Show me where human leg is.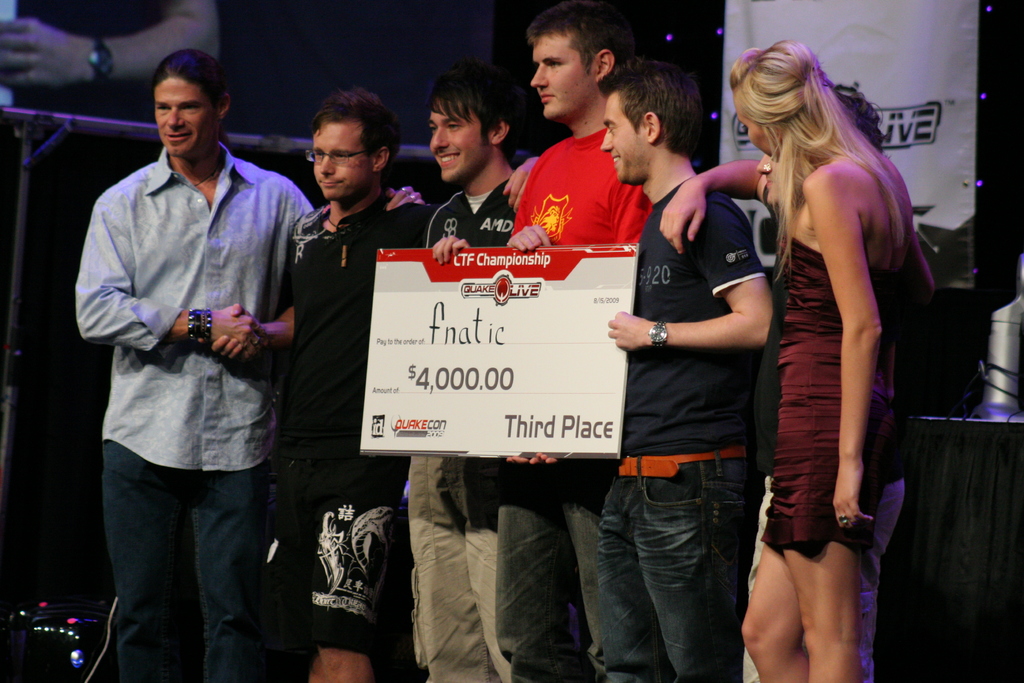
human leg is at pyautogui.locateOnScreen(459, 445, 500, 674).
